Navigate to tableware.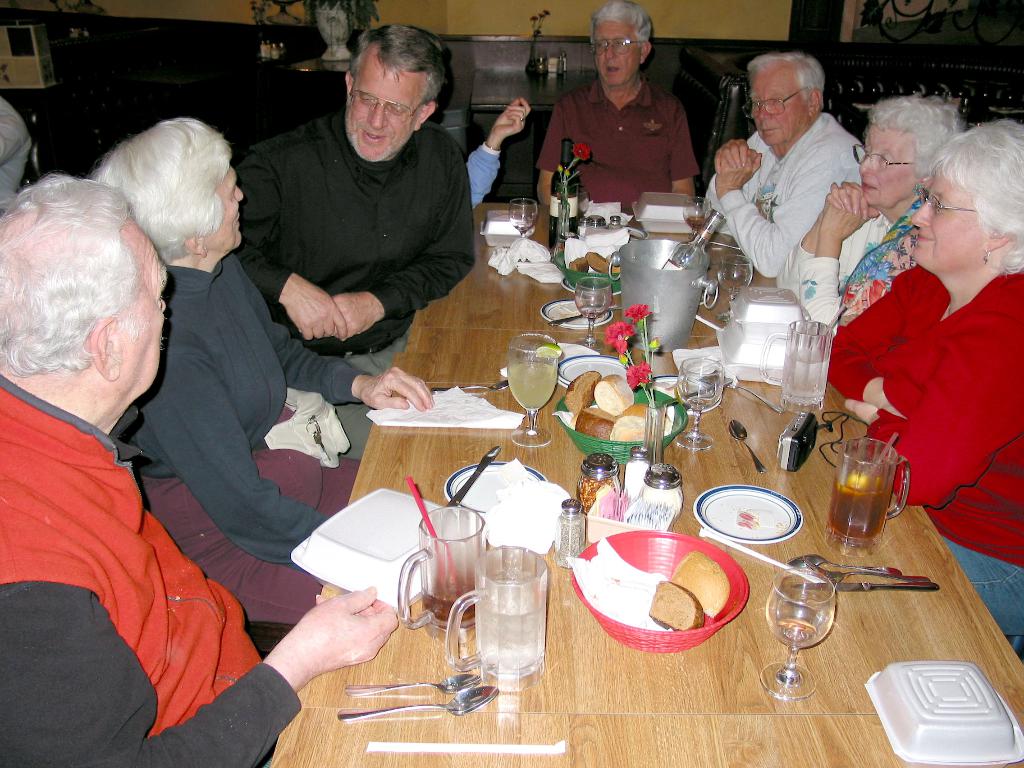
Navigation target: bbox(541, 300, 611, 328).
